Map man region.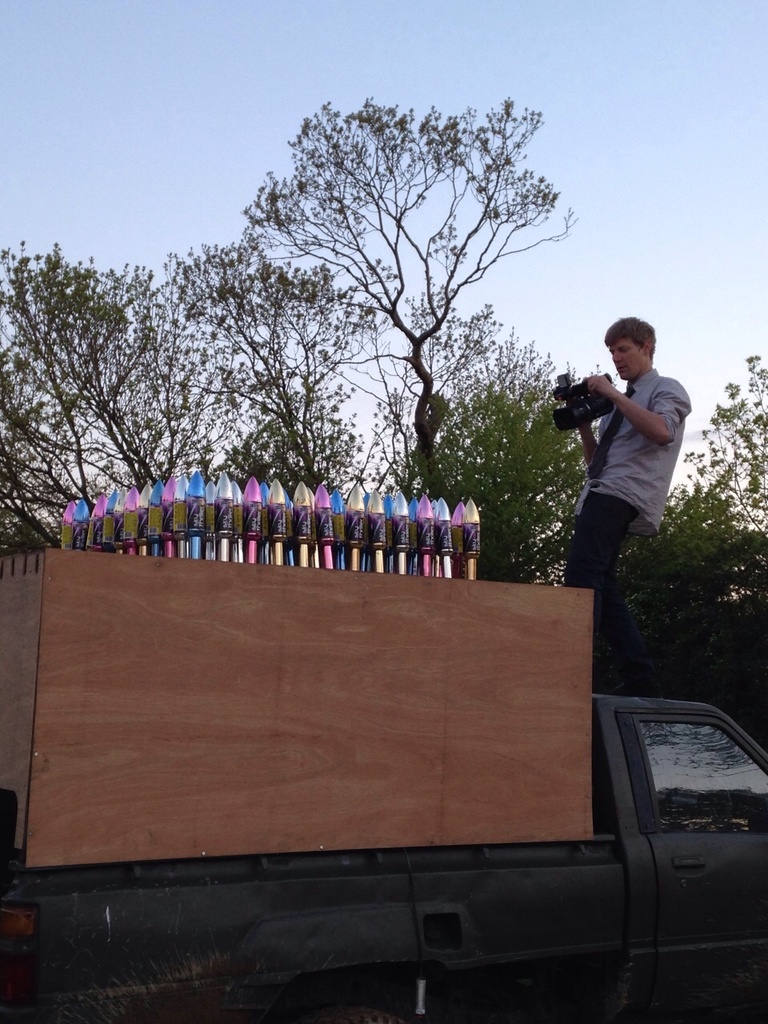
Mapped to box=[554, 306, 703, 595].
